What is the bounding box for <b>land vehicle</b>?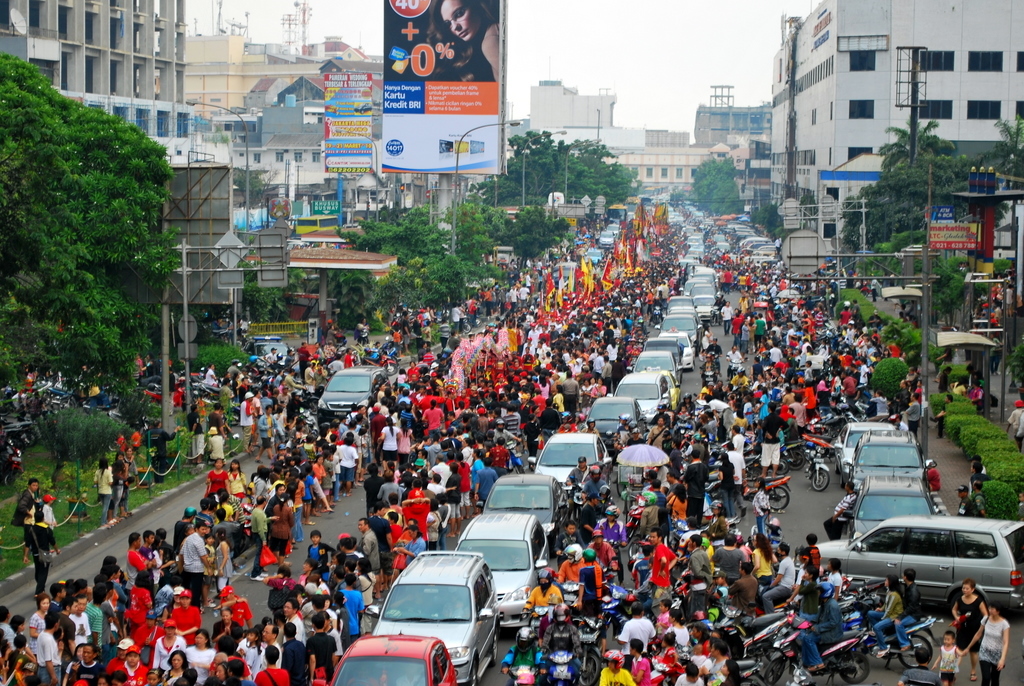
x1=480 y1=469 x2=567 y2=526.
